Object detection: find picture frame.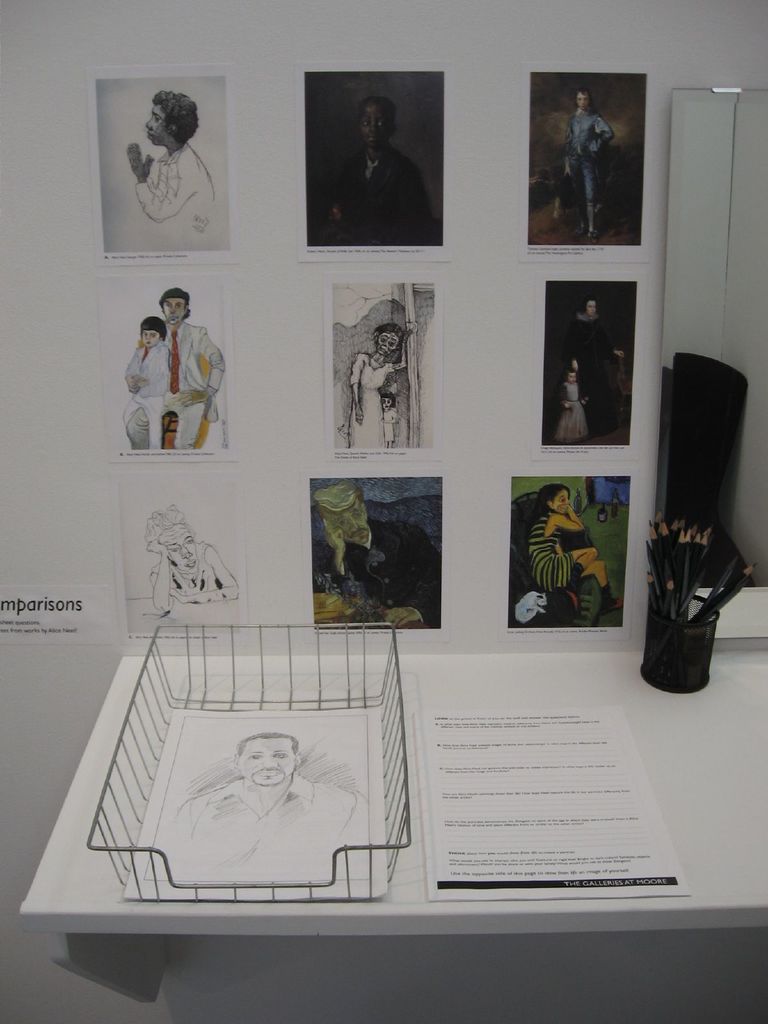
BBox(295, 61, 462, 246).
